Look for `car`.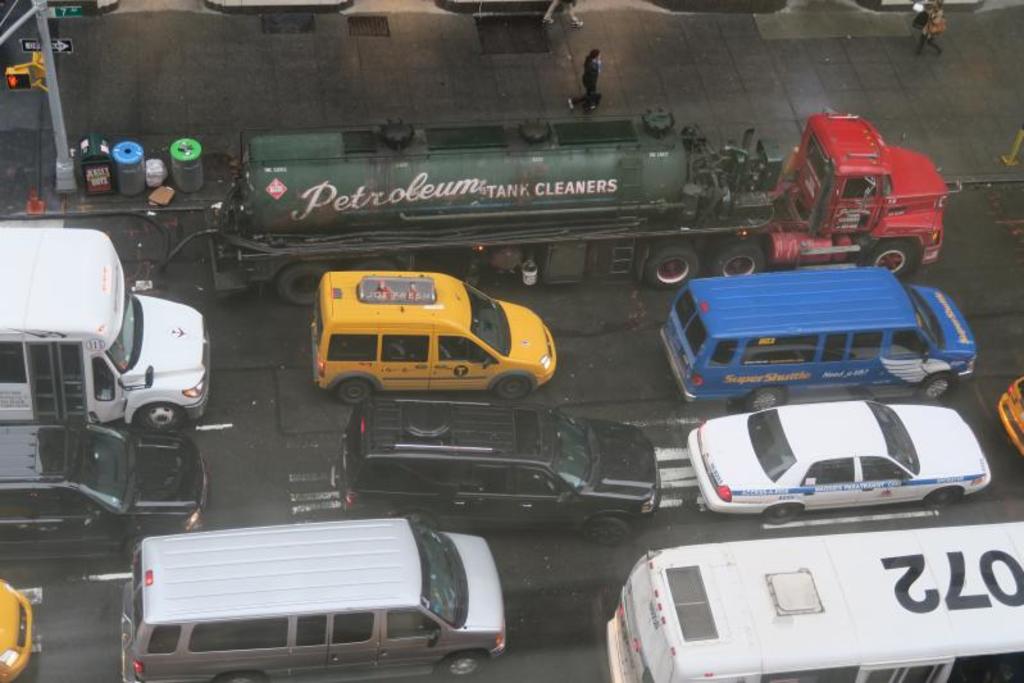
Found: 1, 409, 206, 561.
